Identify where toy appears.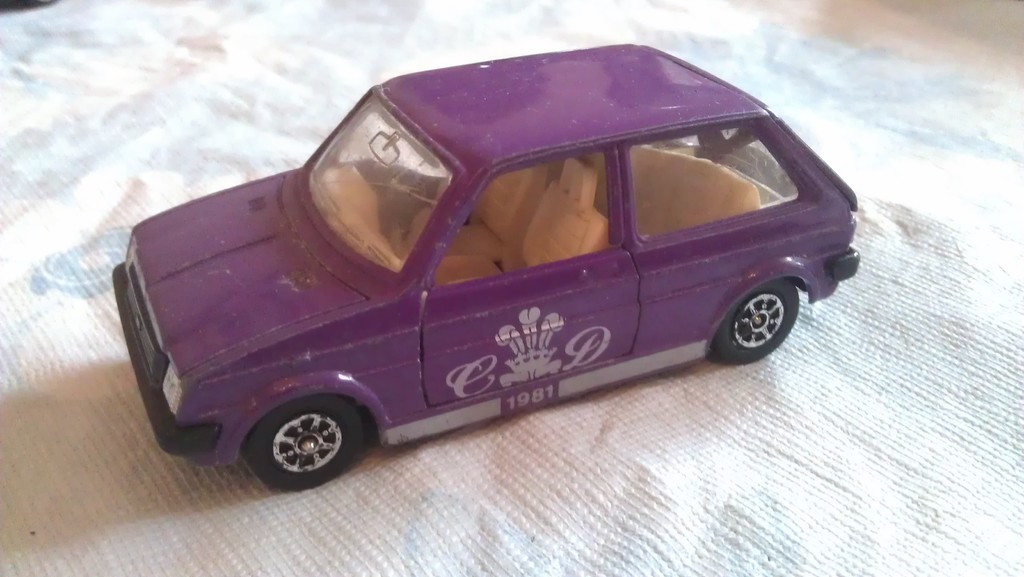
Appears at crop(124, 4, 842, 509).
